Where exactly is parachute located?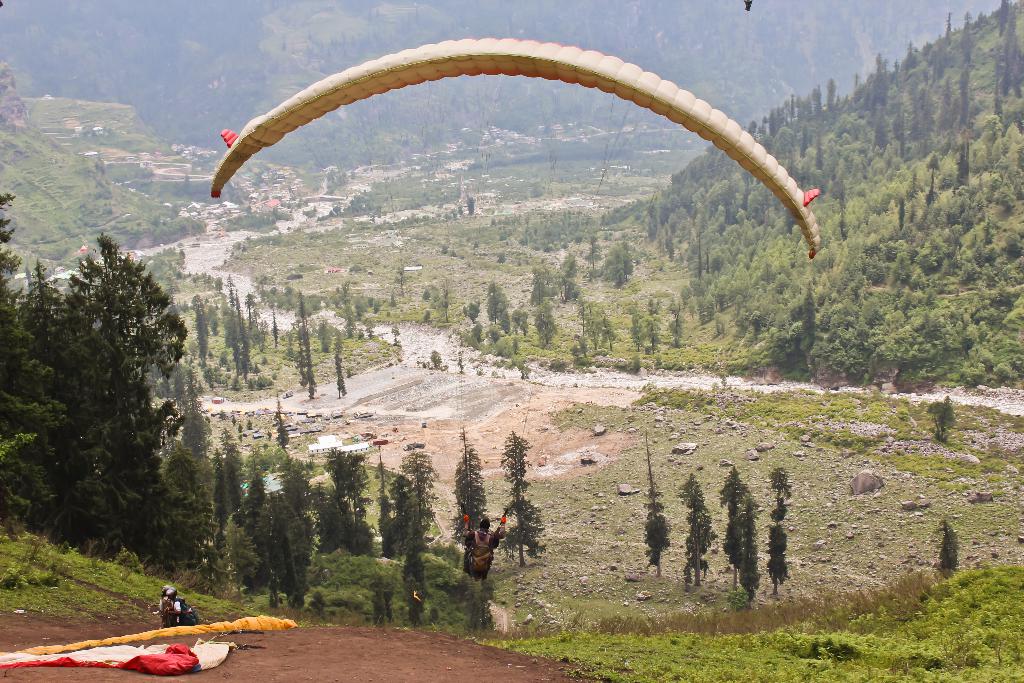
Its bounding box is 210/43/810/521.
